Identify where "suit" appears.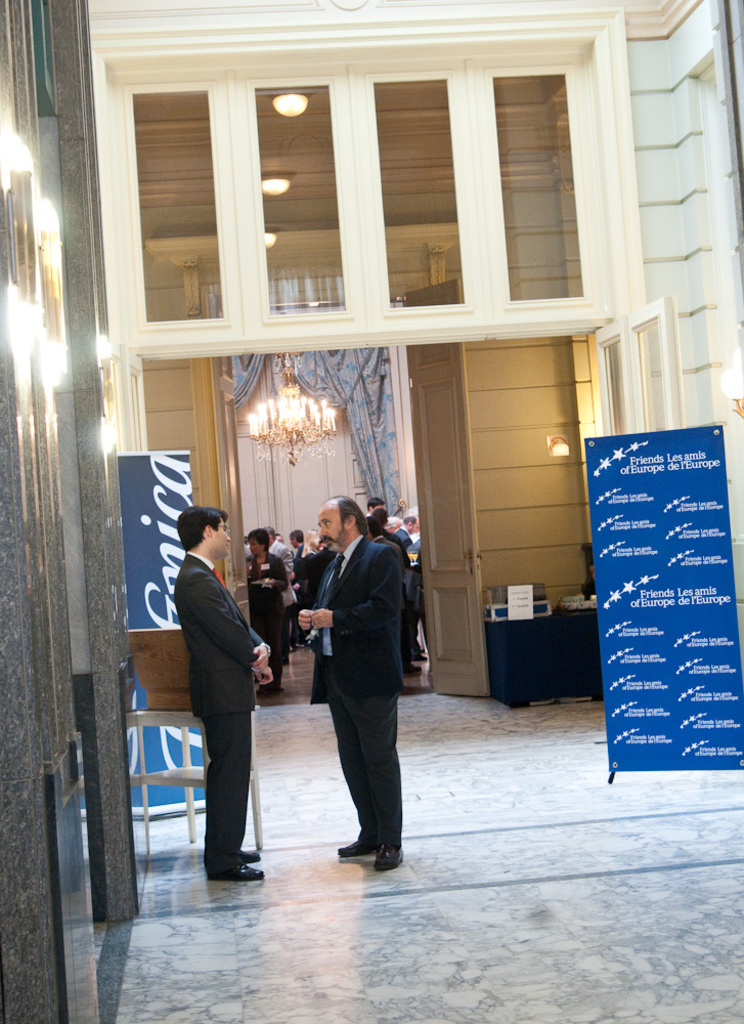
Appears at (left=170, top=522, right=276, bottom=881).
